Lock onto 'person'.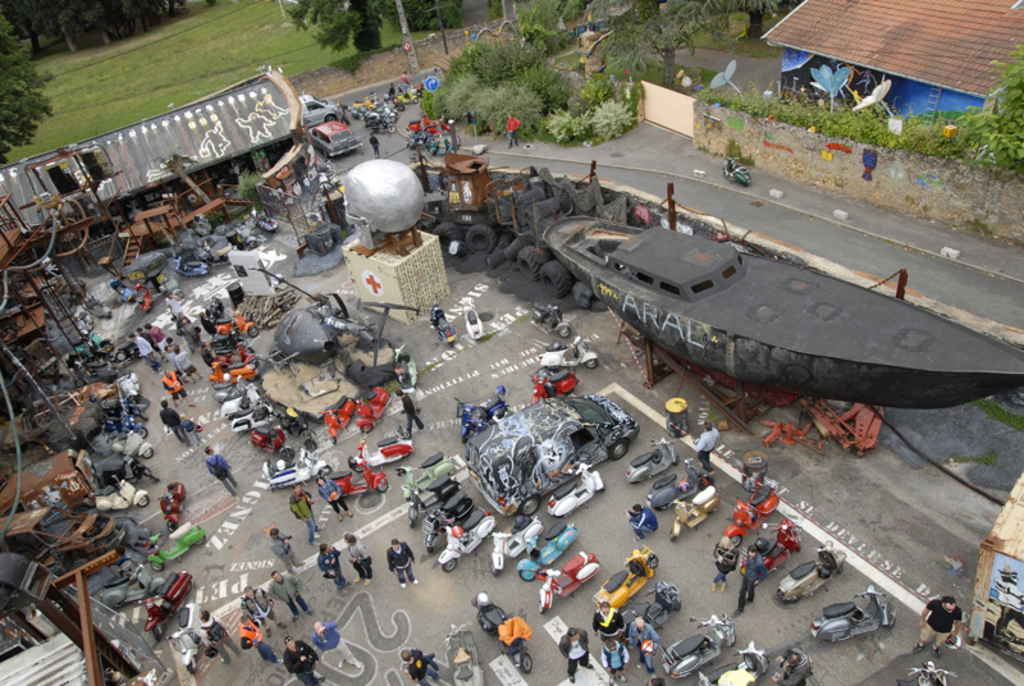
Locked: l=128, t=333, r=161, b=376.
